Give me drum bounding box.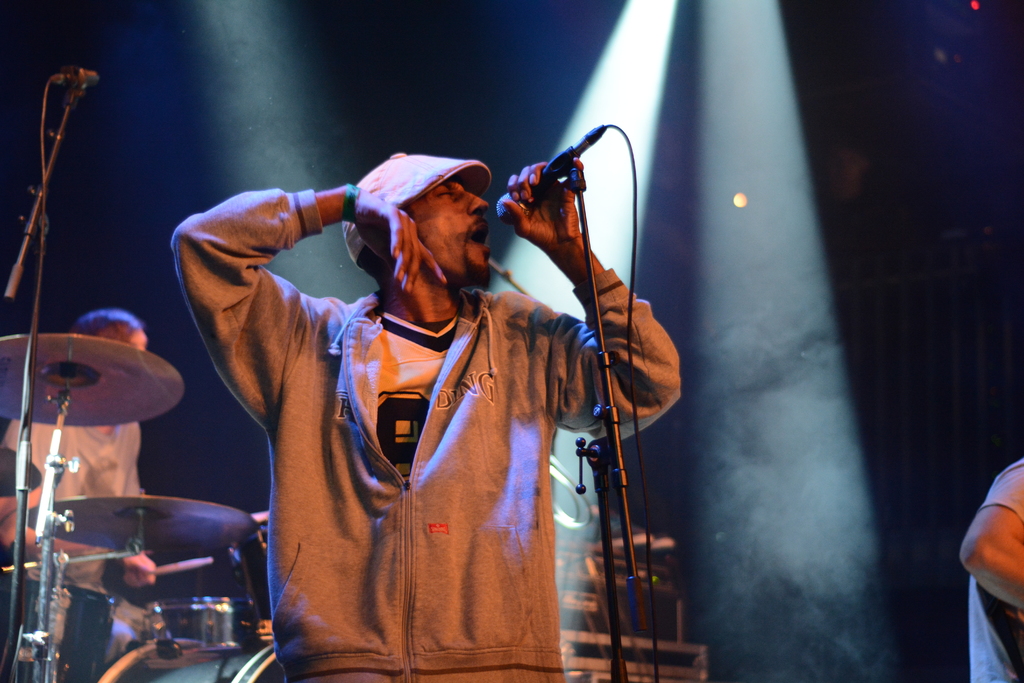
143:595:256:655.
